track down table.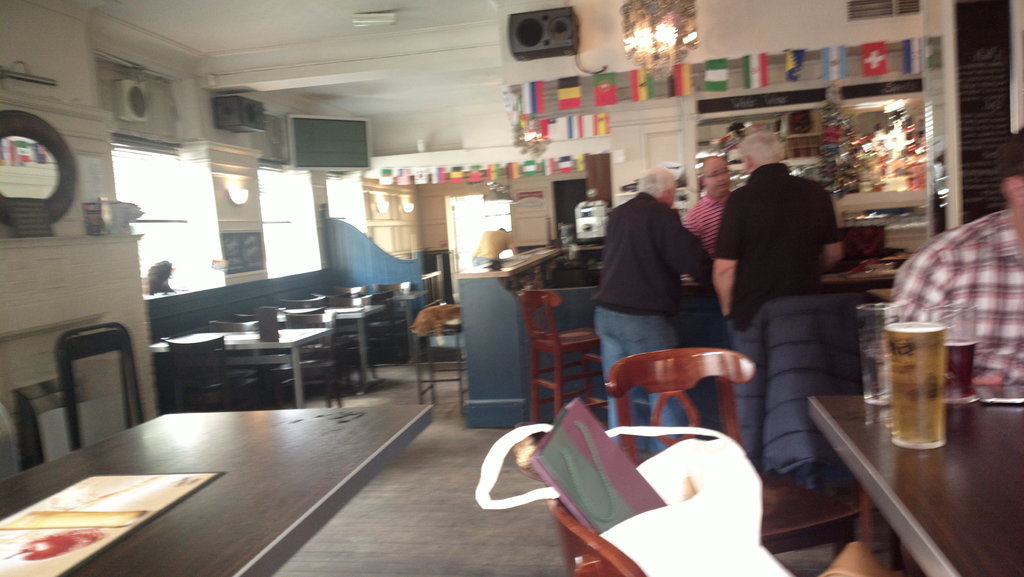
Tracked to (780, 357, 1023, 572).
